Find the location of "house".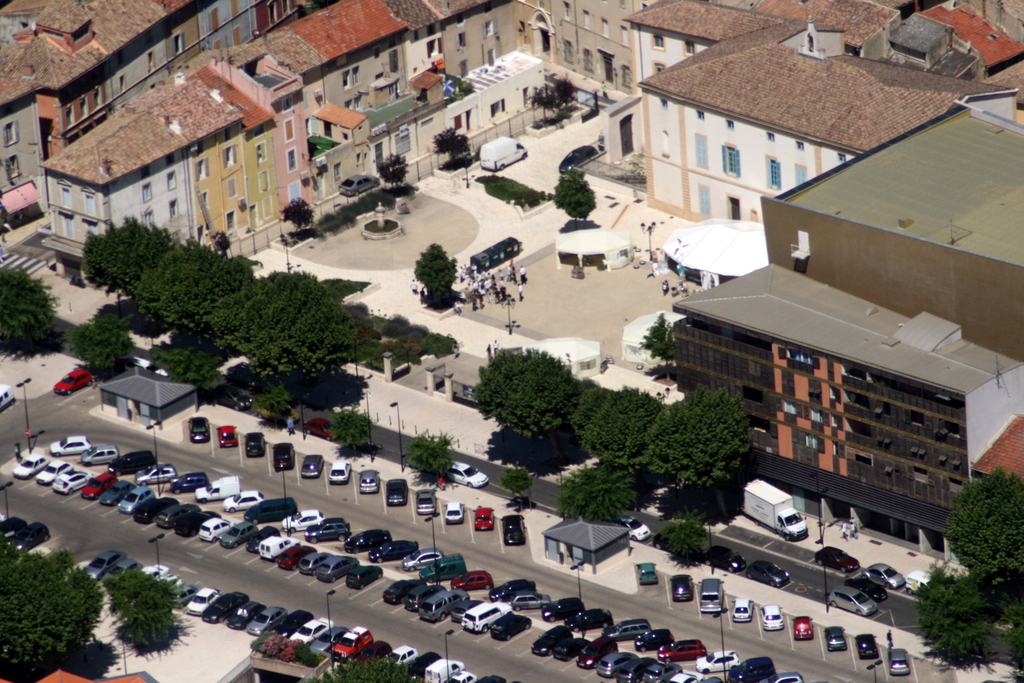
Location: 641:116:1005:514.
